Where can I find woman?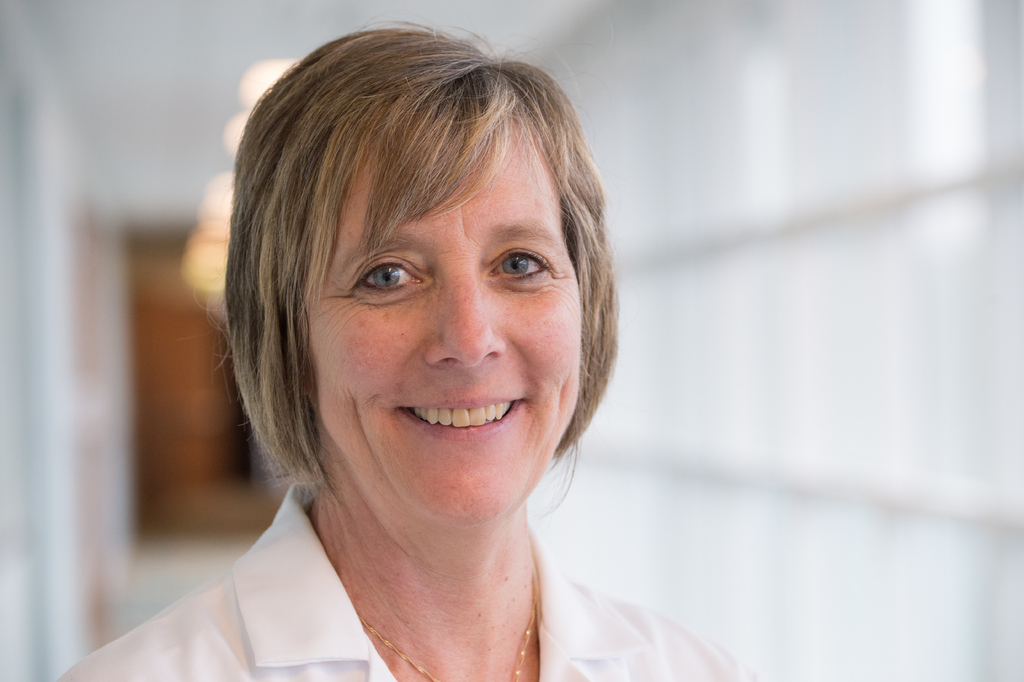
You can find it at x1=58, y1=17, x2=768, y2=681.
